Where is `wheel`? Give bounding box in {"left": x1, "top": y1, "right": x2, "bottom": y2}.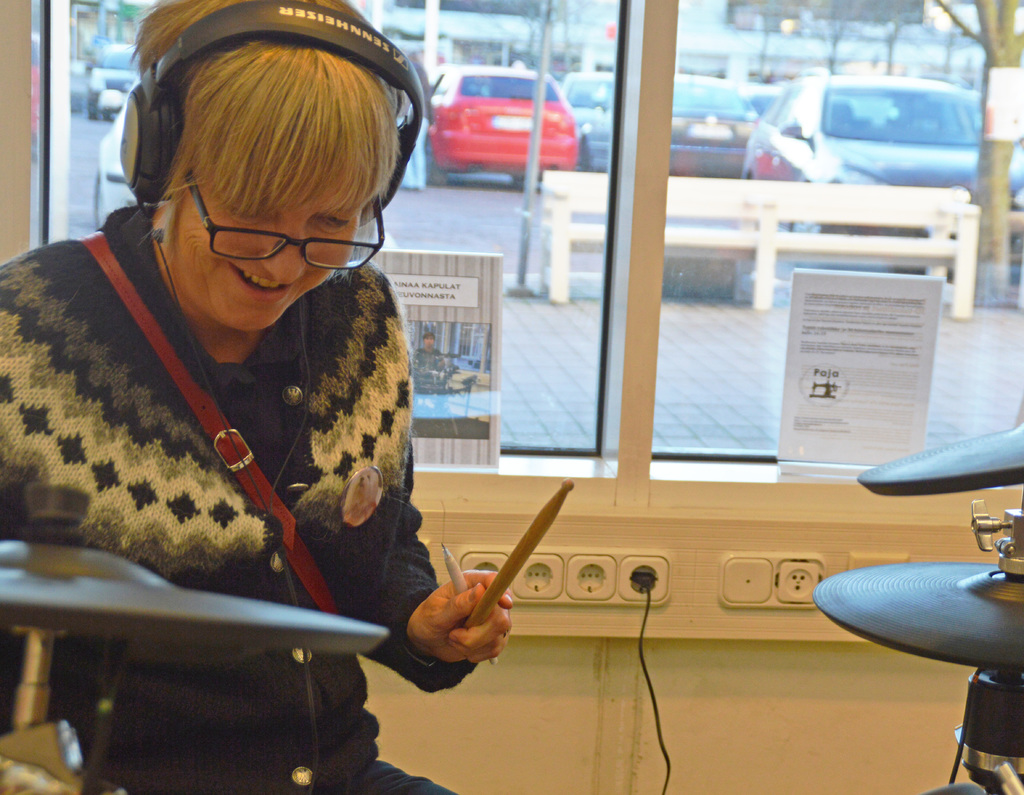
{"left": 513, "top": 175, "right": 524, "bottom": 189}.
